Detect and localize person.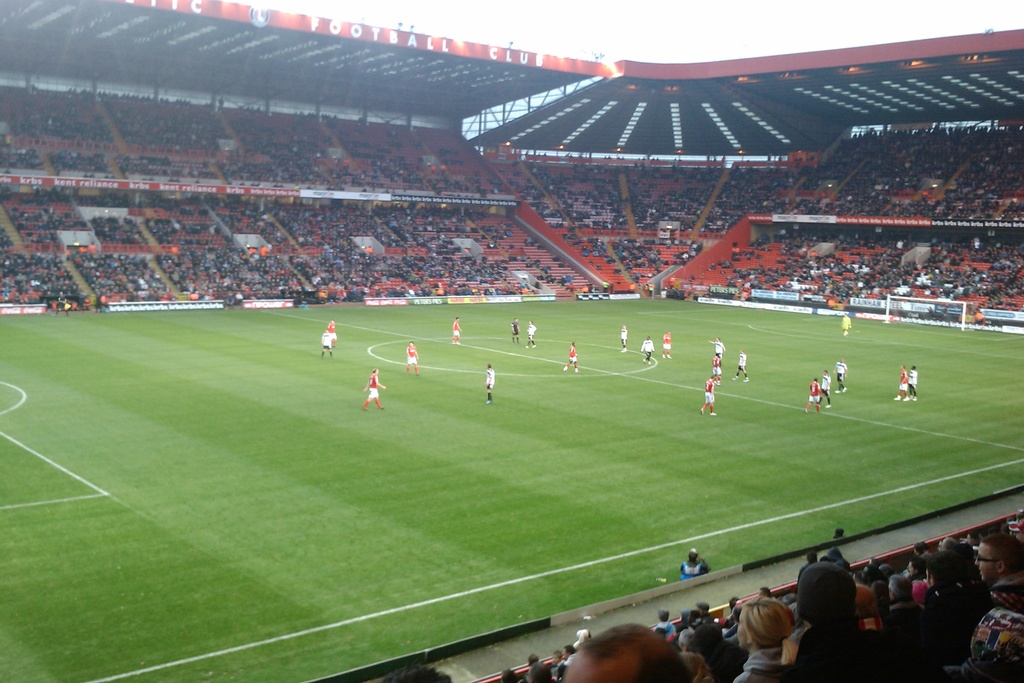
Localized at bbox=(448, 317, 461, 344).
